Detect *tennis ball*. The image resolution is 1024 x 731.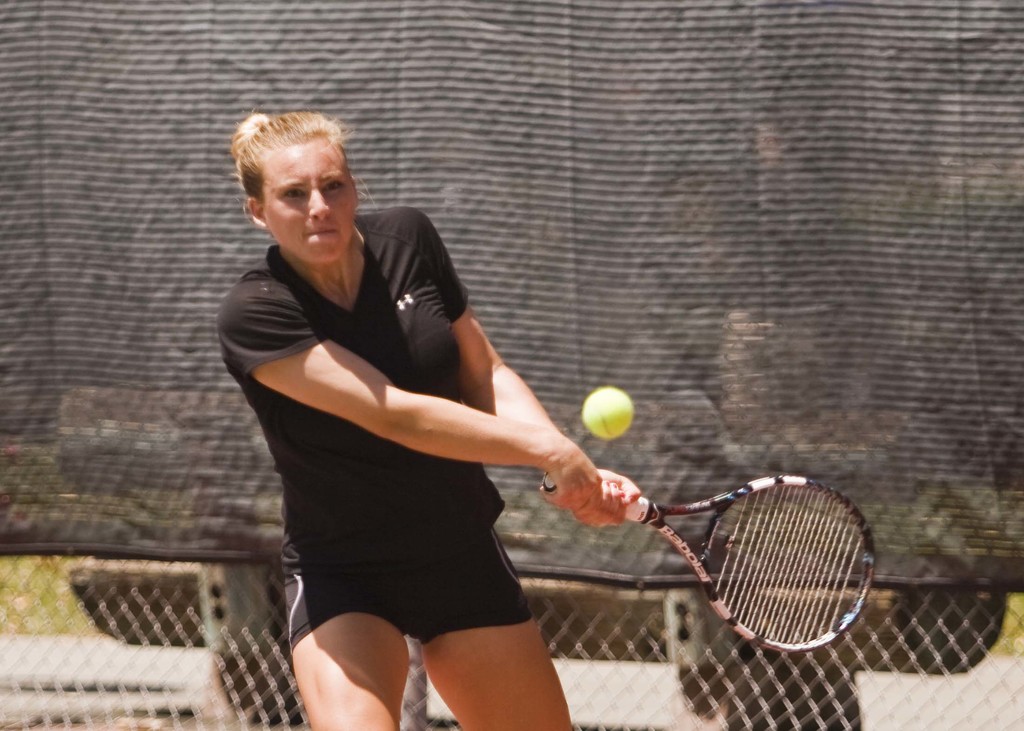
locate(584, 385, 636, 435).
